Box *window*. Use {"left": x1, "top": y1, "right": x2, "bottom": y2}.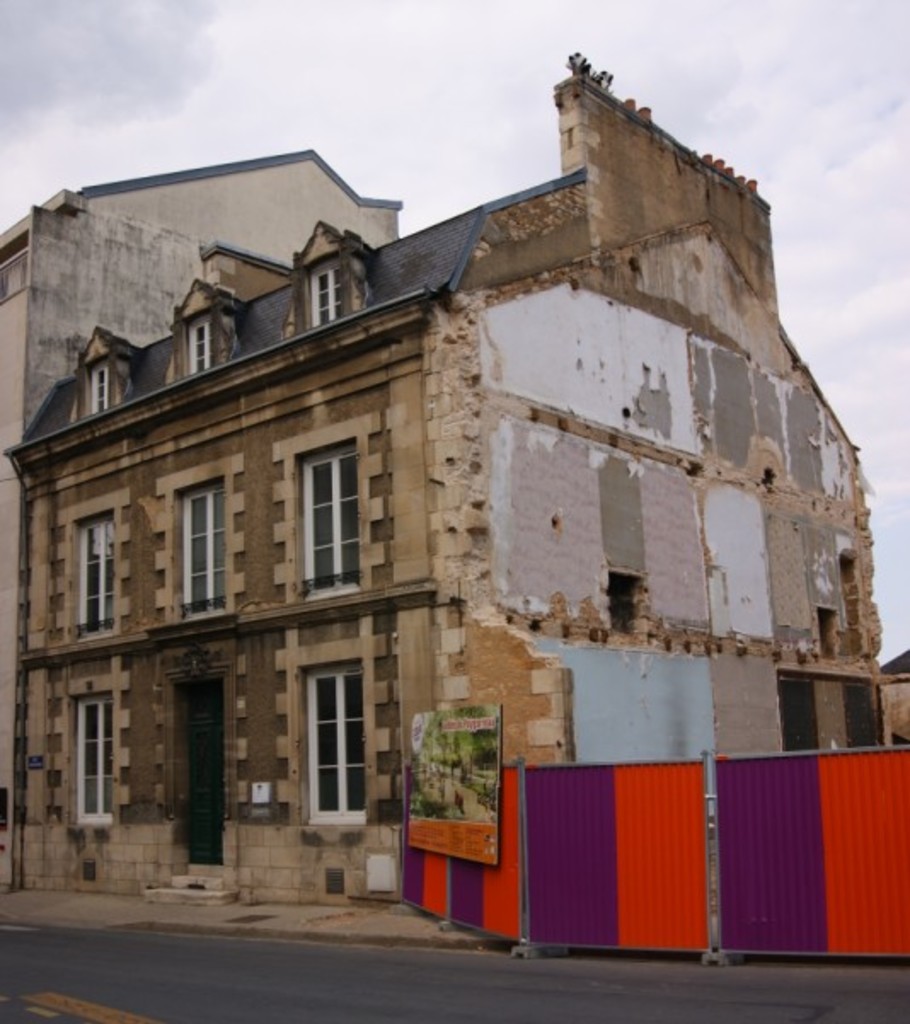
{"left": 179, "top": 480, "right": 232, "bottom": 617}.
